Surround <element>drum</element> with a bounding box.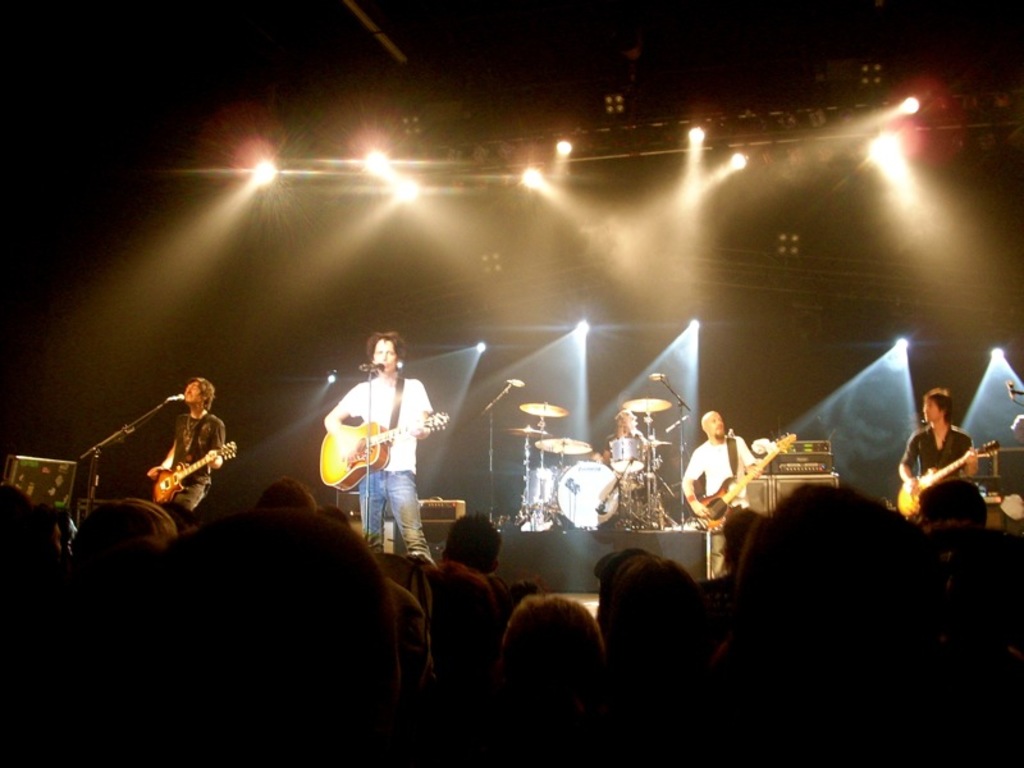
left=556, top=460, right=618, bottom=530.
